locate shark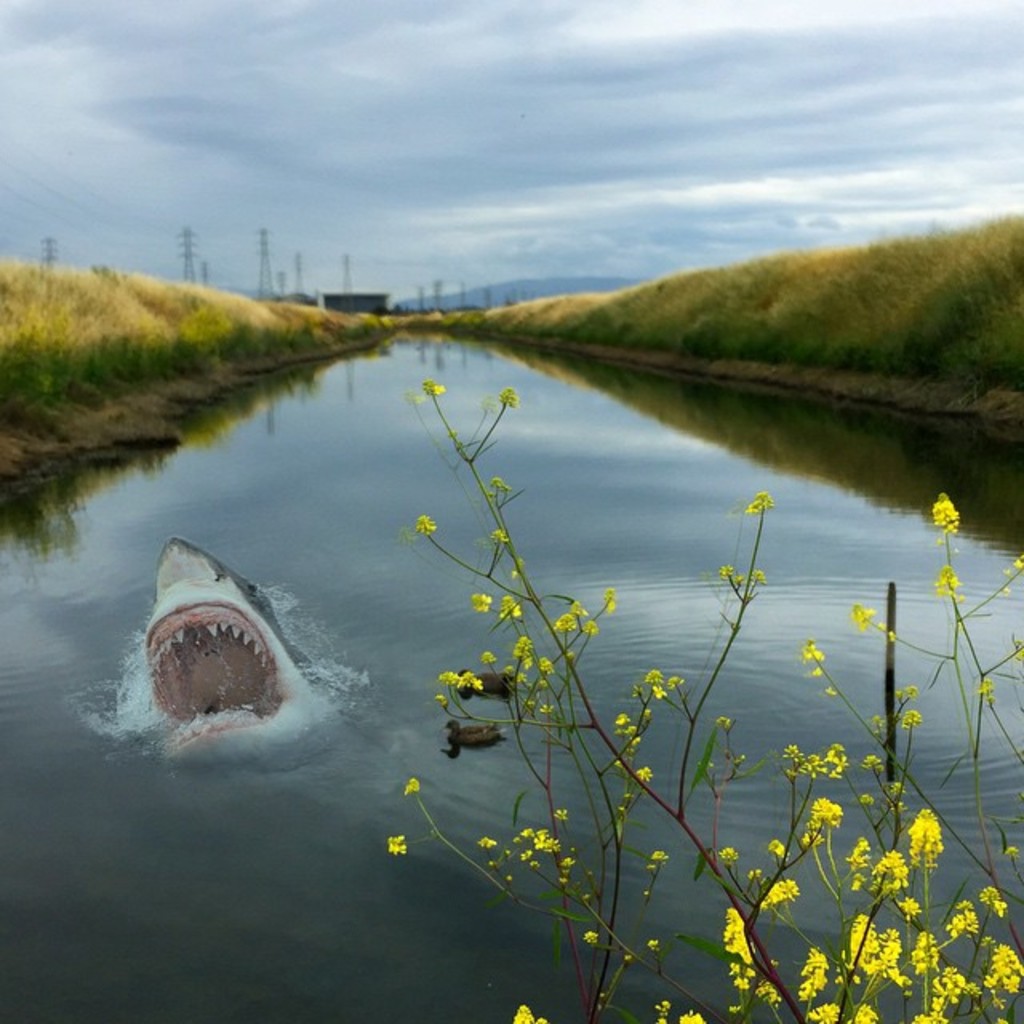
117, 526, 322, 755
